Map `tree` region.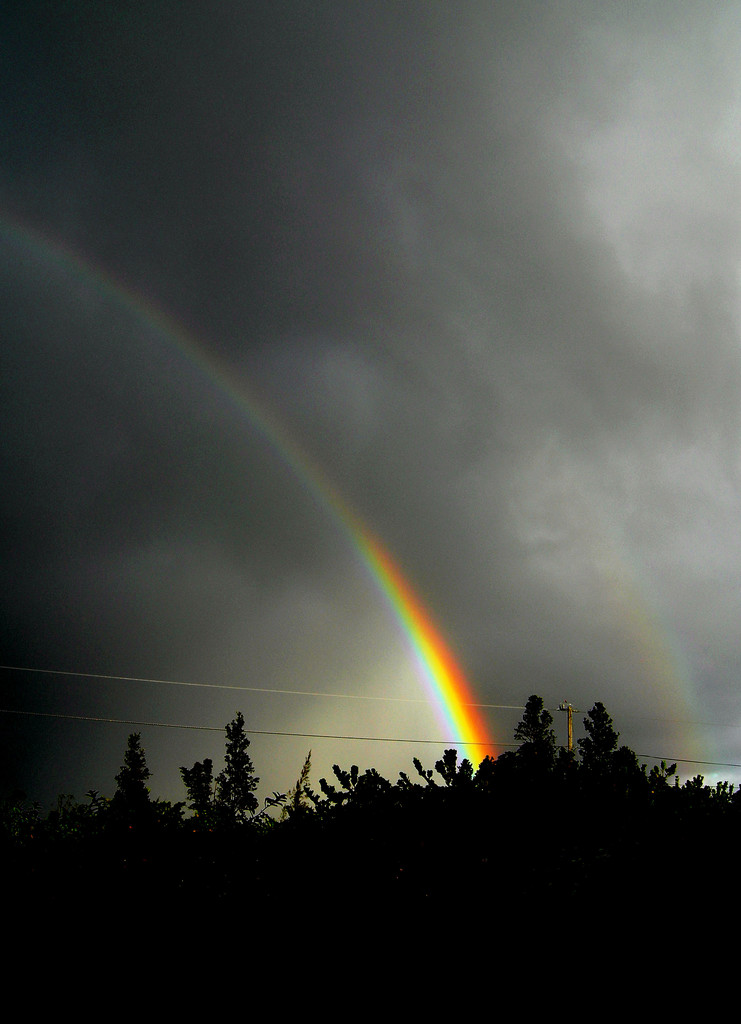
Mapped to pyautogui.locateOnScreen(515, 687, 558, 769).
